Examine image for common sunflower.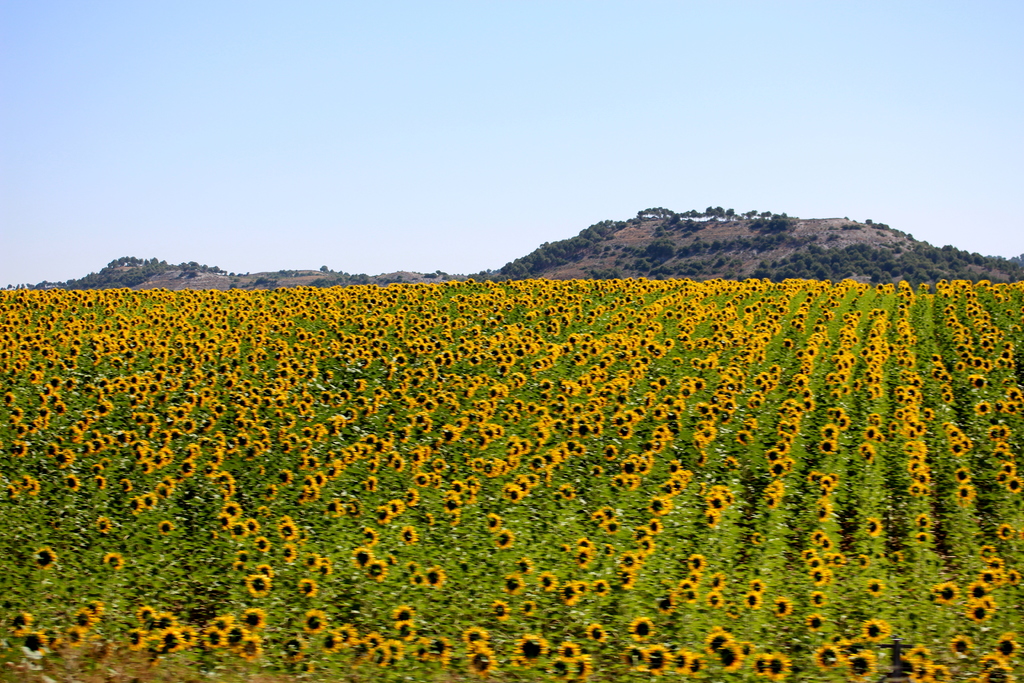
Examination result: 237, 637, 266, 655.
